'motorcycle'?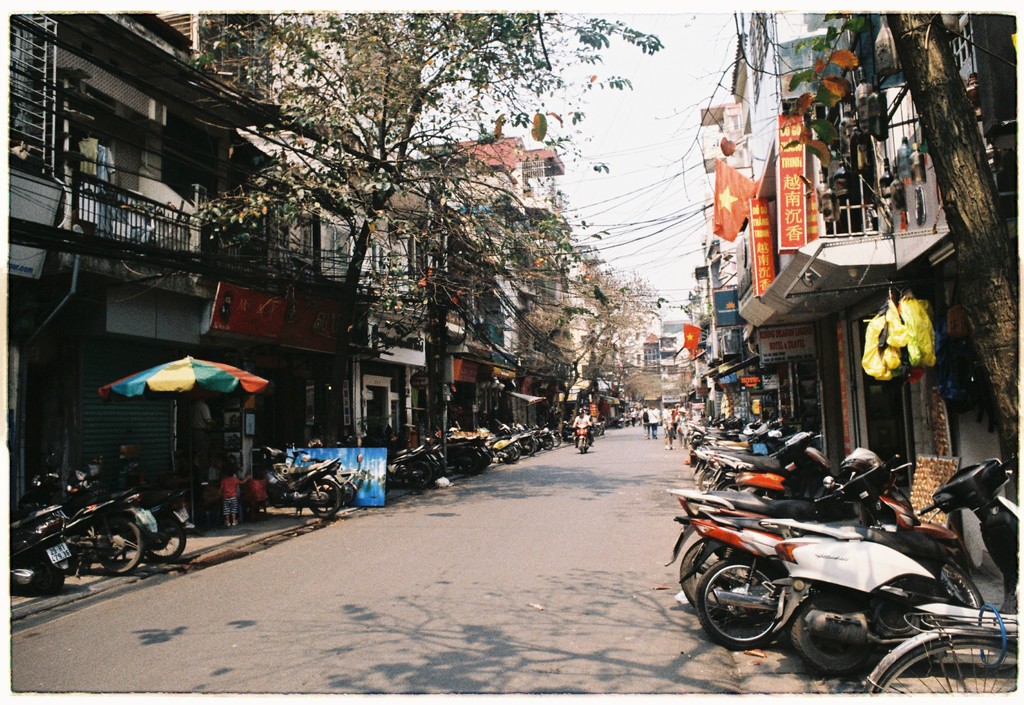
<bbox>14, 470, 155, 588</bbox>
